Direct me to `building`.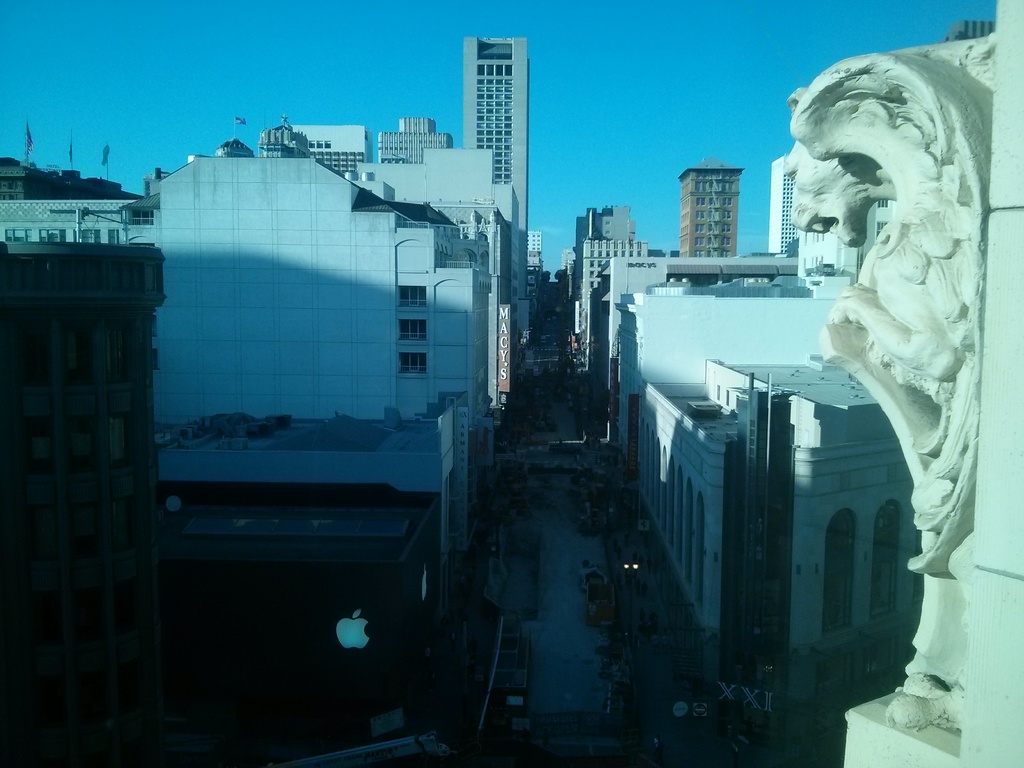
Direction: rect(637, 362, 923, 767).
